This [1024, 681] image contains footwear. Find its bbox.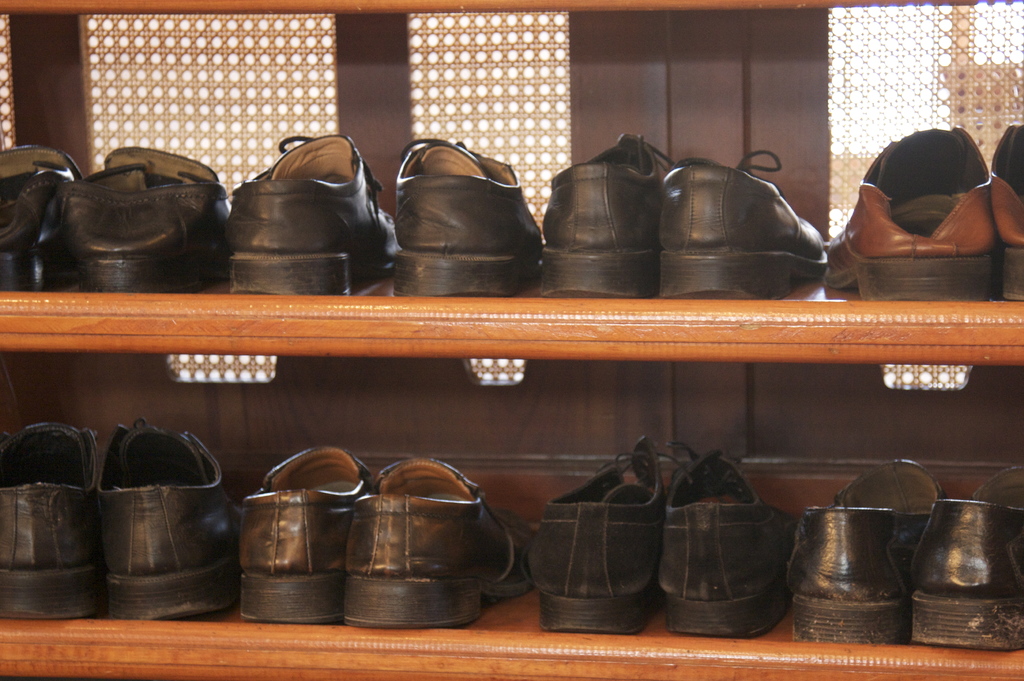
detection(655, 449, 793, 645).
